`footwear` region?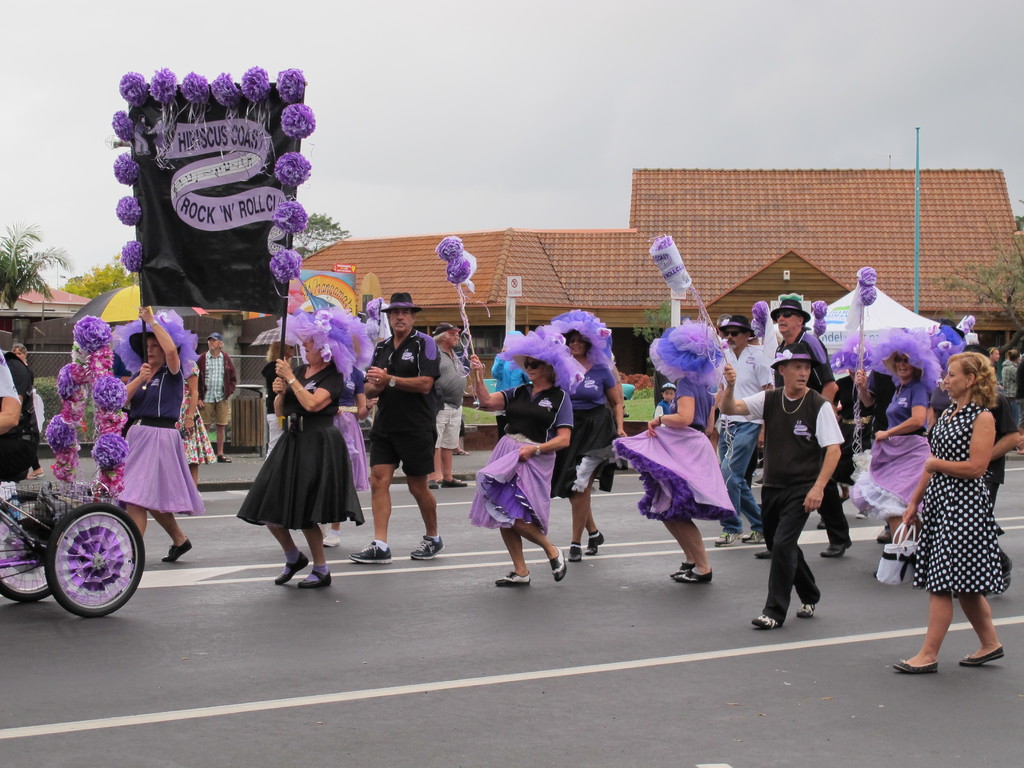
[754, 474, 765, 486]
